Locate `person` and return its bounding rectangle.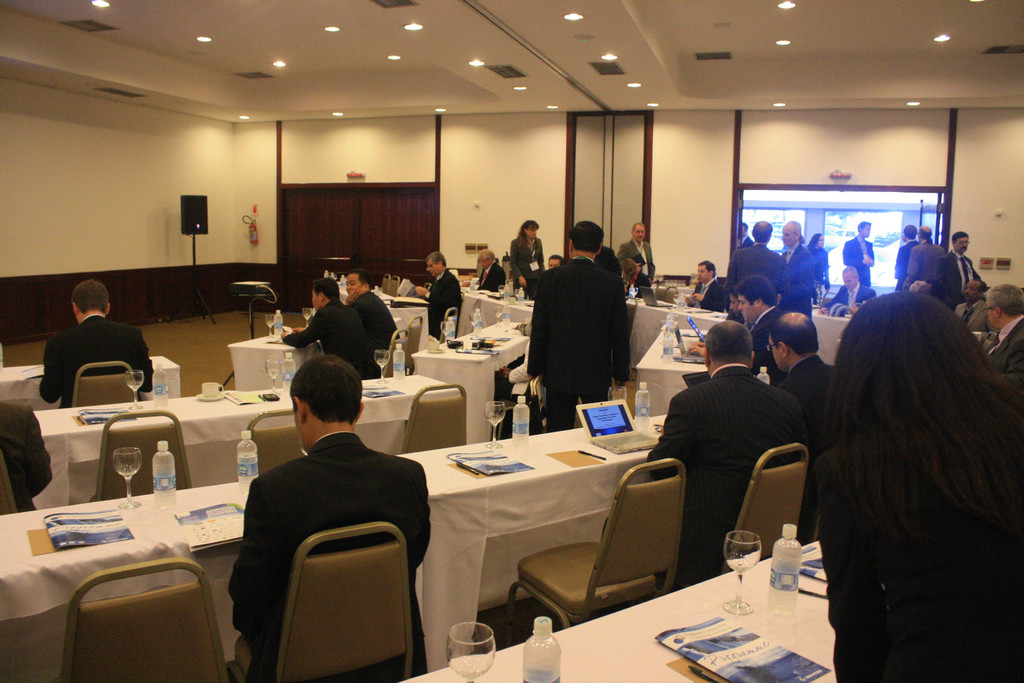
Rect(473, 251, 502, 291).
